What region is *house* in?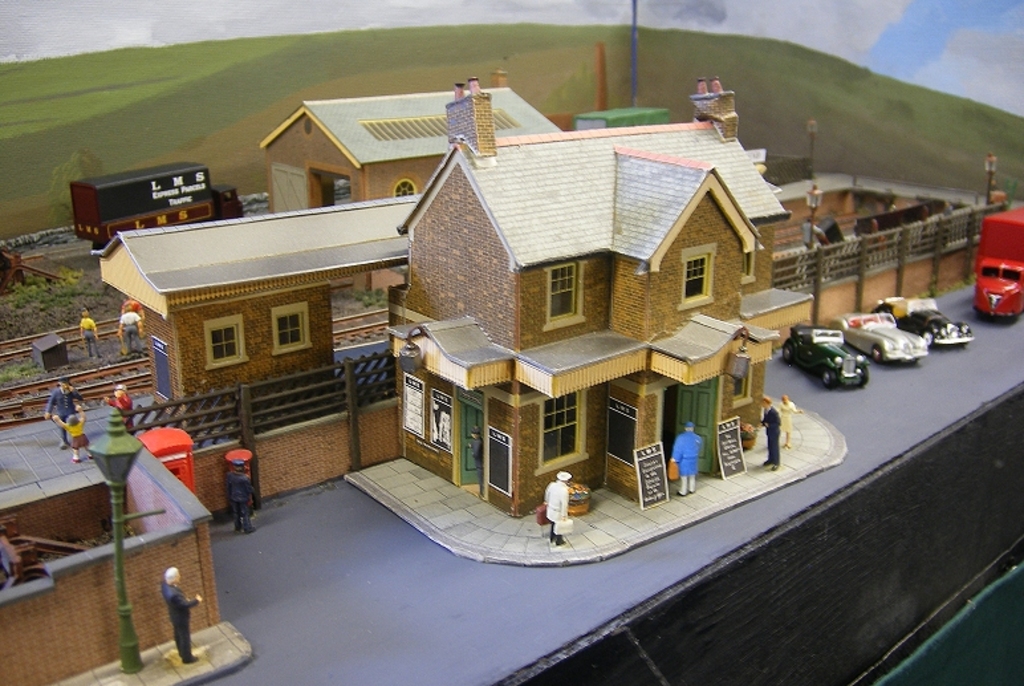
x1=0 y1=397 x2=240 y2=685.
